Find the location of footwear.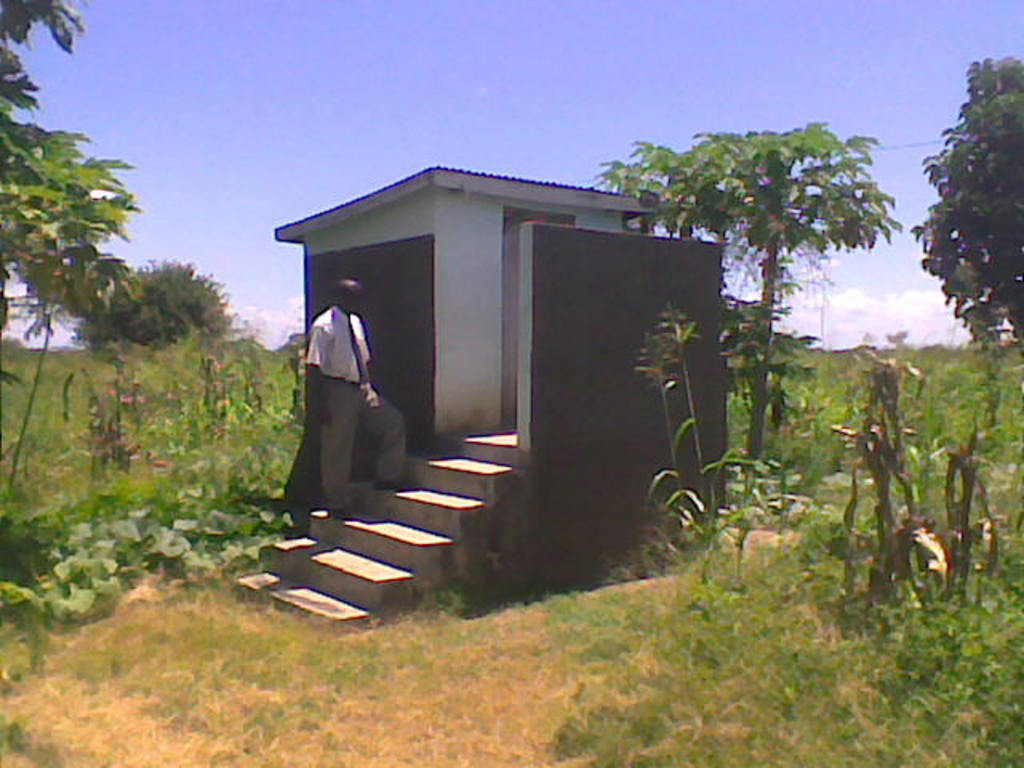
Location: [373,477,406,488].
